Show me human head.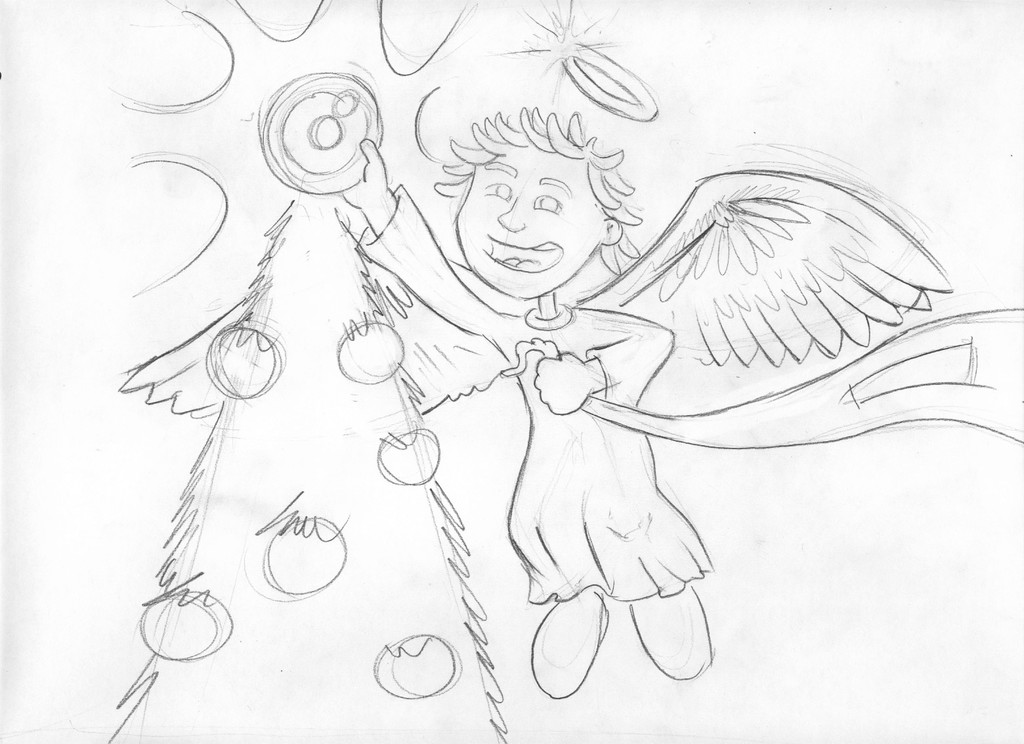
human head is here: bbox(442, 111, 635, 283).
